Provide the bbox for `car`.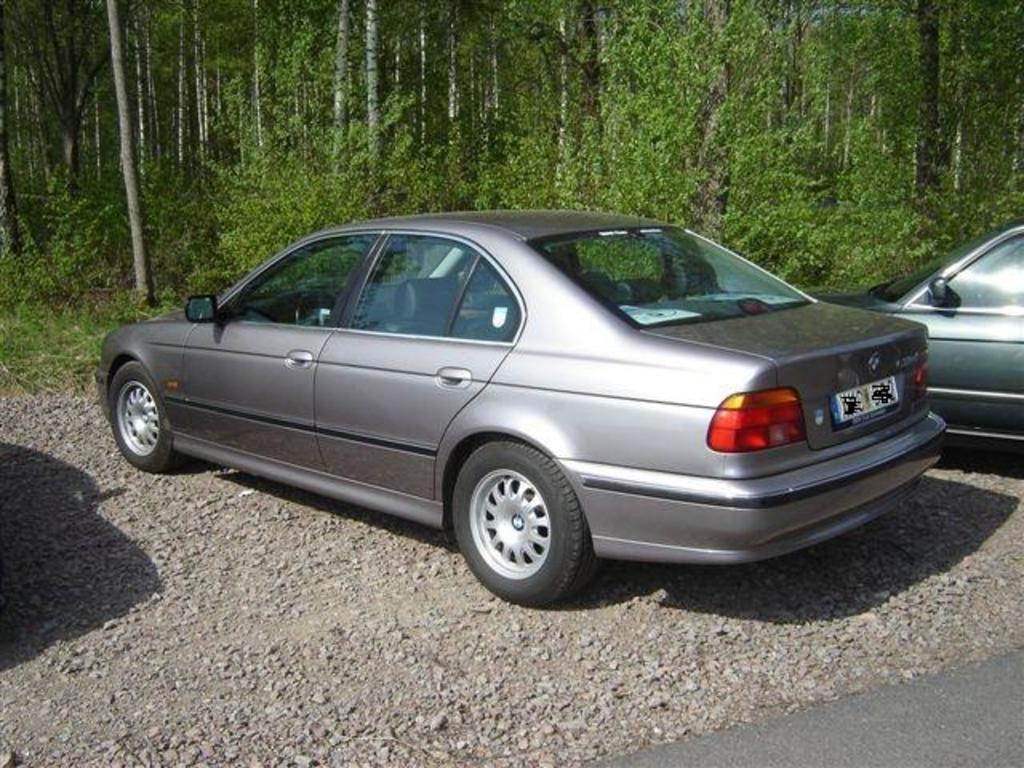
94, 203, 955, 611.
